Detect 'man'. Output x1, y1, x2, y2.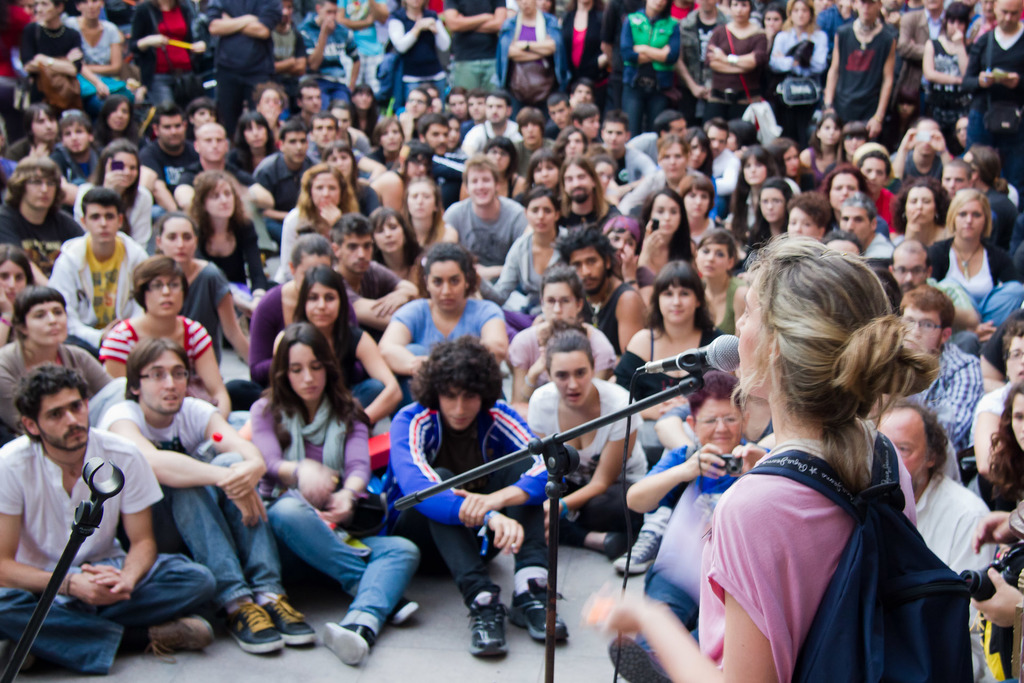
563, 159, 625, 229.
